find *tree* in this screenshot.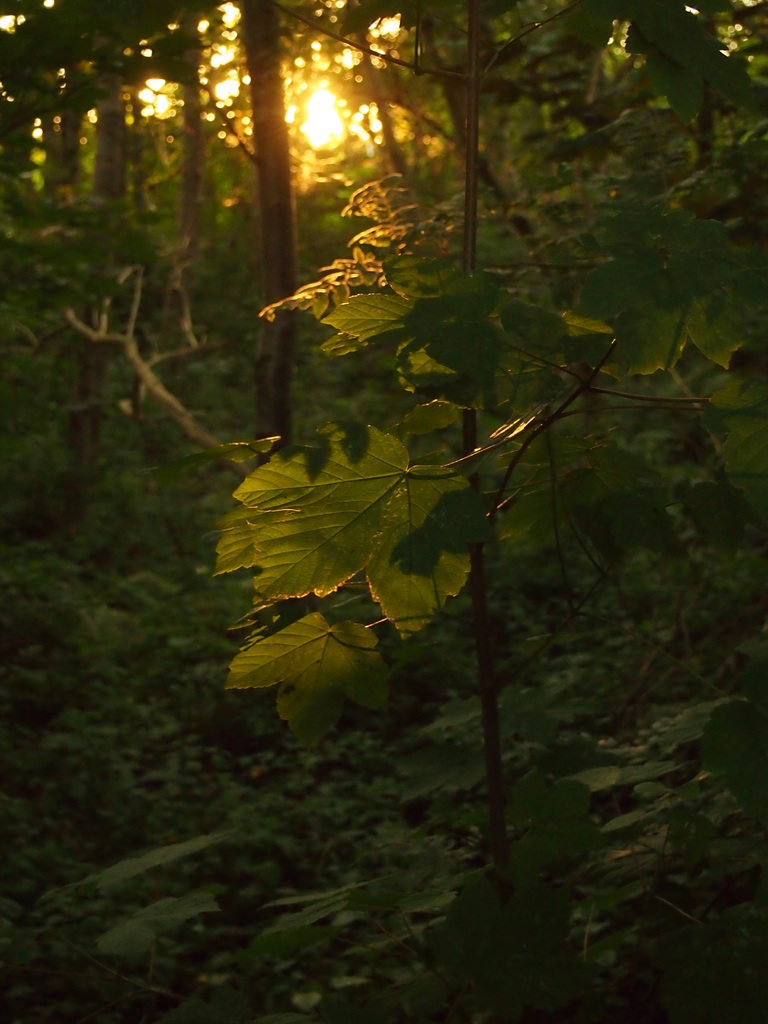
The bounding box for *tree* is BBox(152, 6, 291, 467).
